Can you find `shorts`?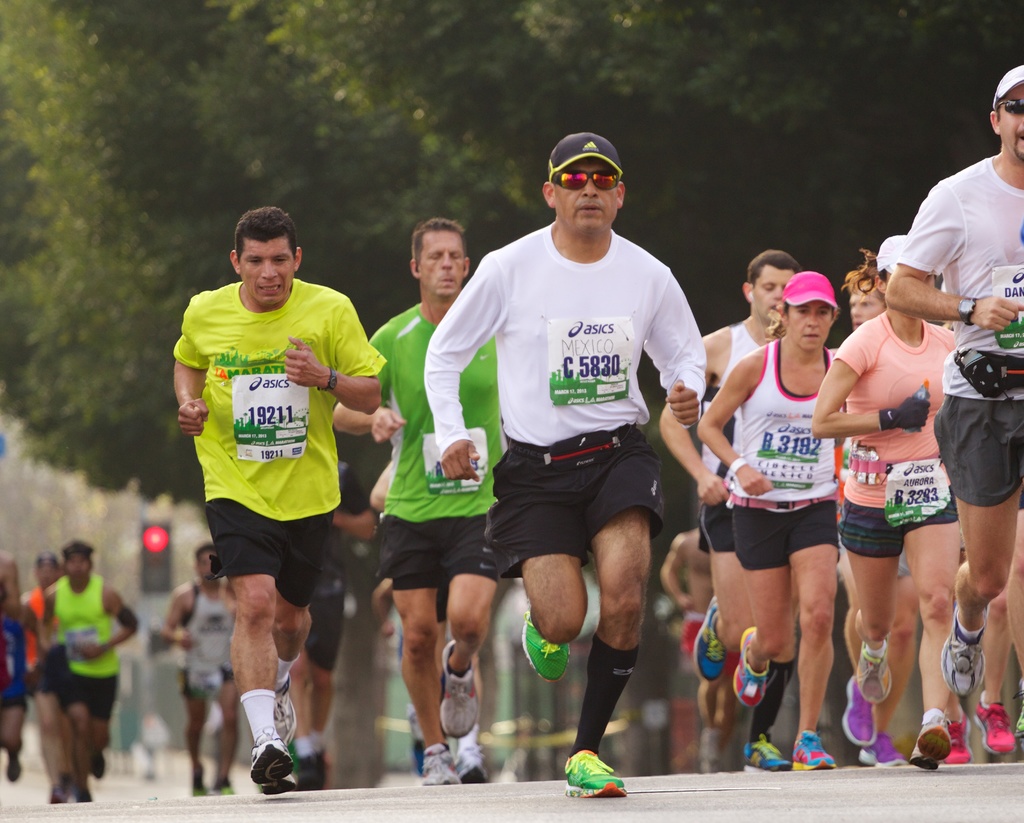
Yes, bounding box: crop(732, 501, 844, 569).
